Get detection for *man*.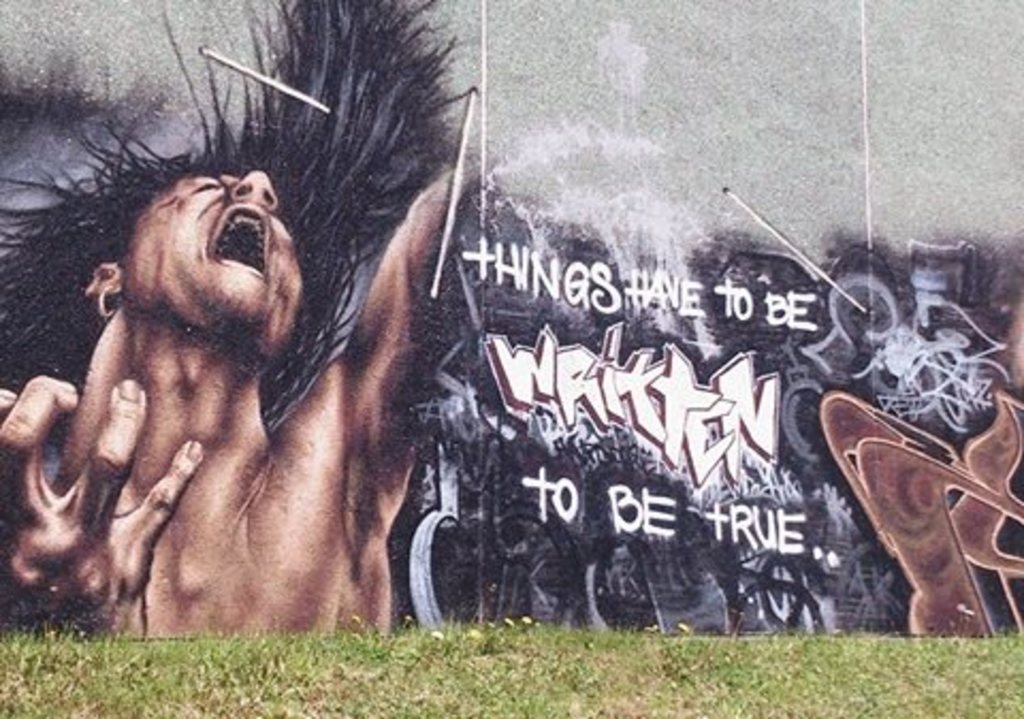
Detection: 17/55/525/632.
